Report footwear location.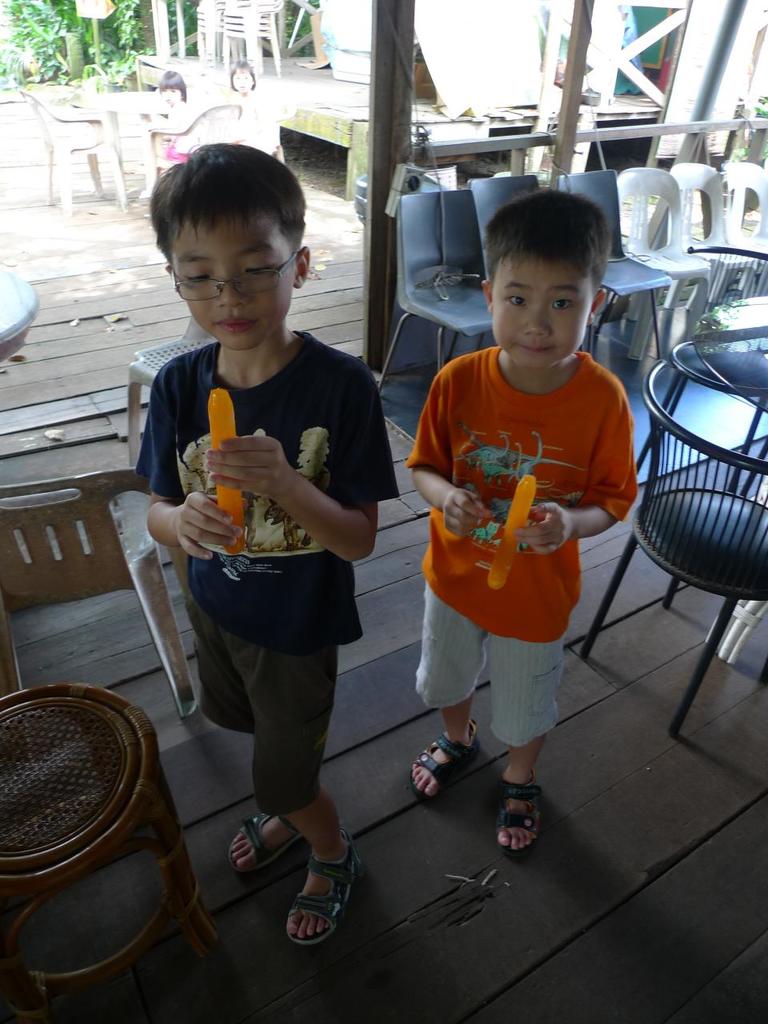
Report: {"x1": 283, "y1": 830, "x2": 367, "y2": 944}.
